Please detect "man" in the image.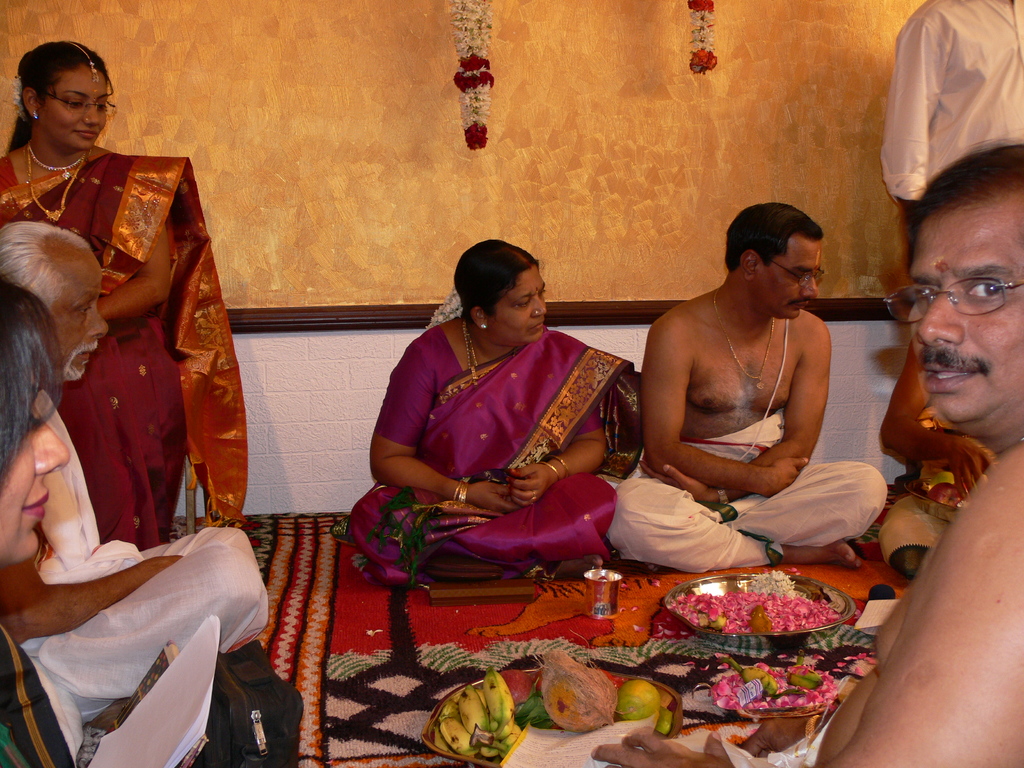
[871, 0, 1023, 269].
